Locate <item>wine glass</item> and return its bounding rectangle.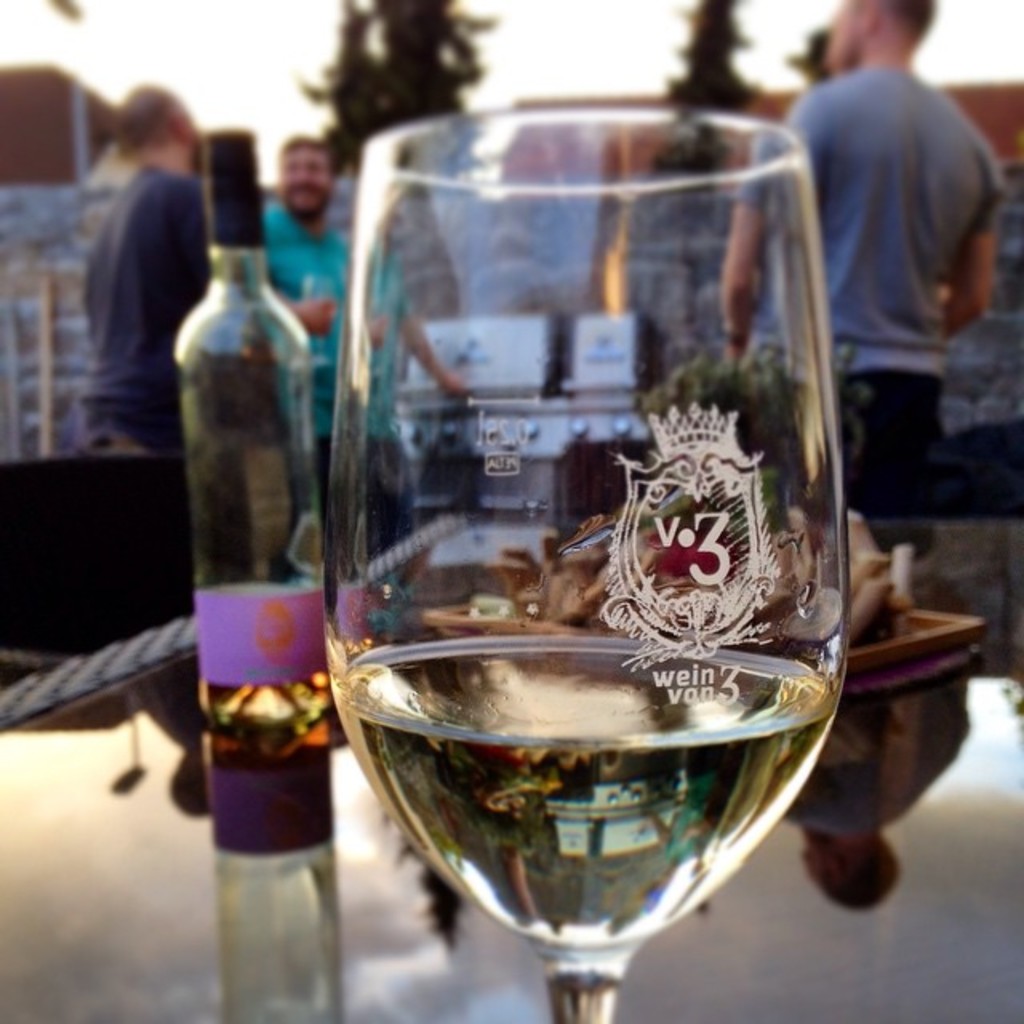
bbox=[326, 106, 854, 1022].
